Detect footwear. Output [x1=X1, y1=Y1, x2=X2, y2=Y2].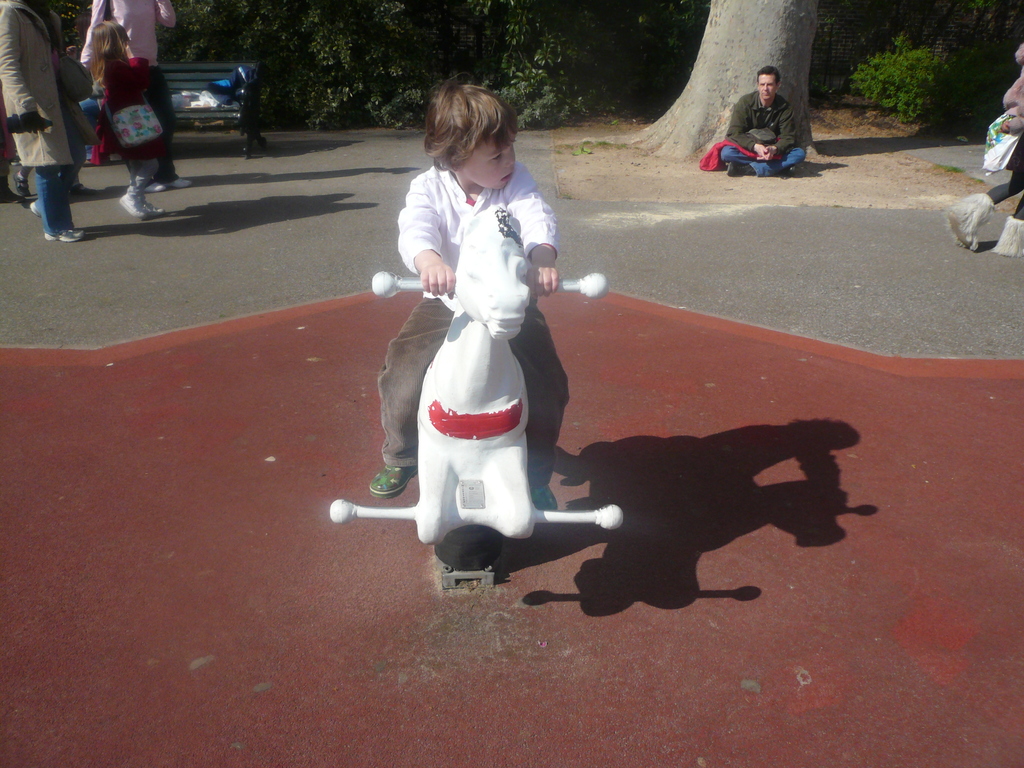
[x1=148, y1=177, x2=164, y2=192].
